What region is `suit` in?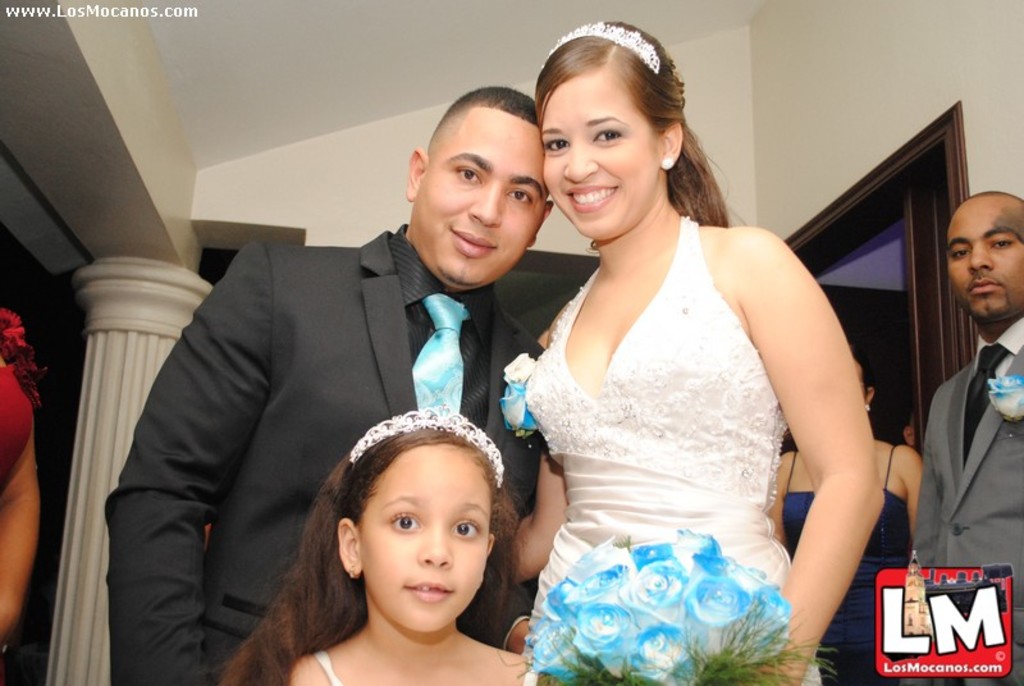
<region>142, 170, 538, 653</region>.
